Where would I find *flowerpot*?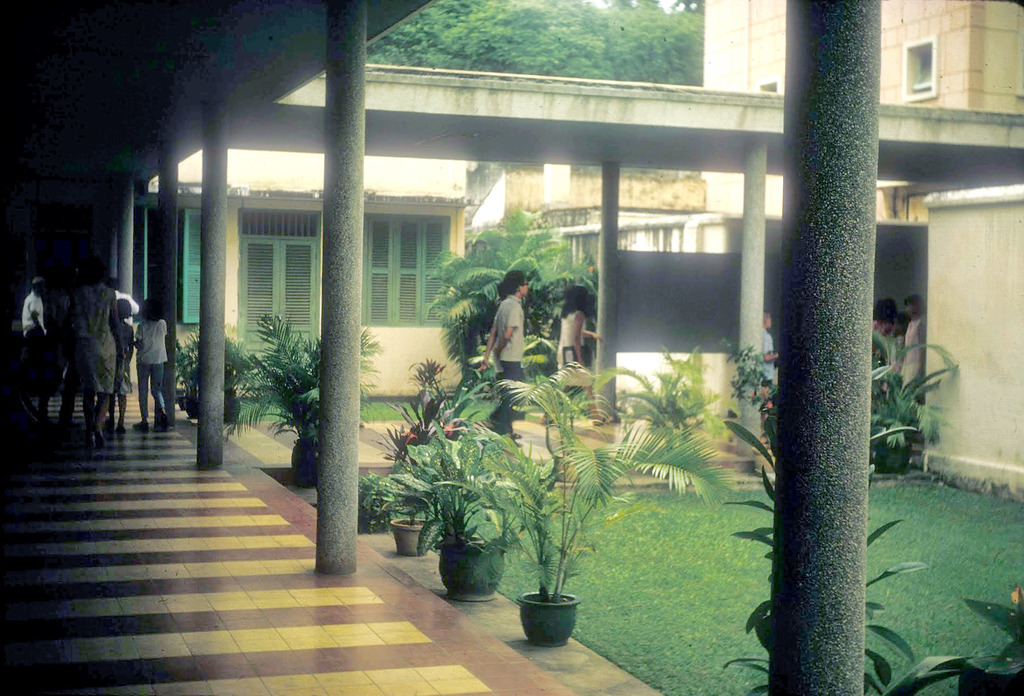
At (x1=391, y1=518, x2=431, y2=556).
